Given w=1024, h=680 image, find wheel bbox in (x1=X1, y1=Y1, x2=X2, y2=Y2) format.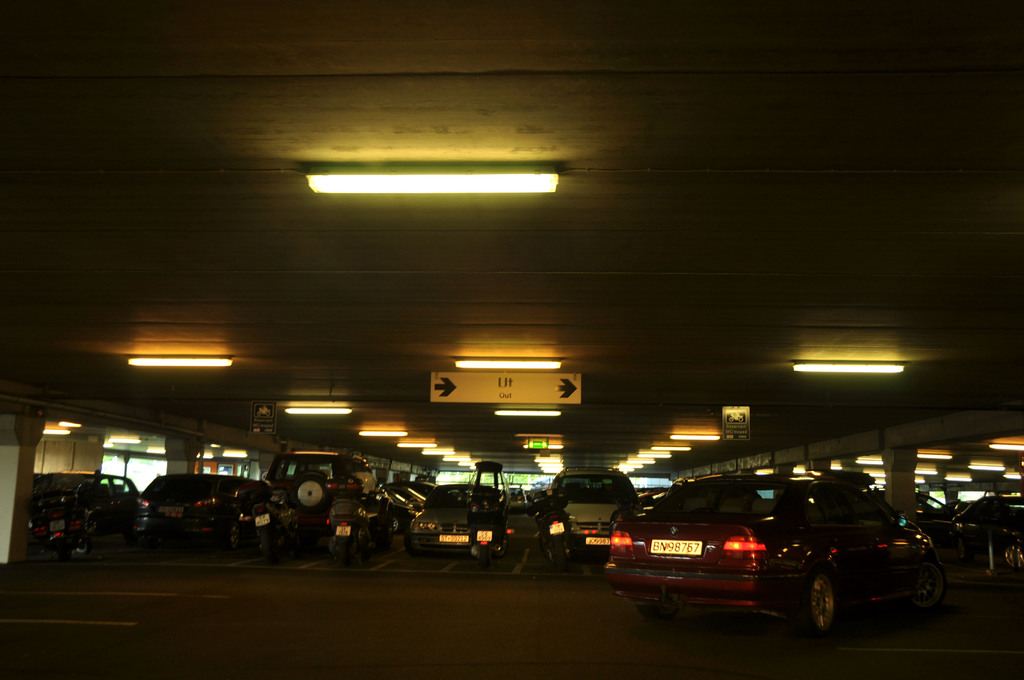
(x1=260, y1=526, x2=275, y2=562).
